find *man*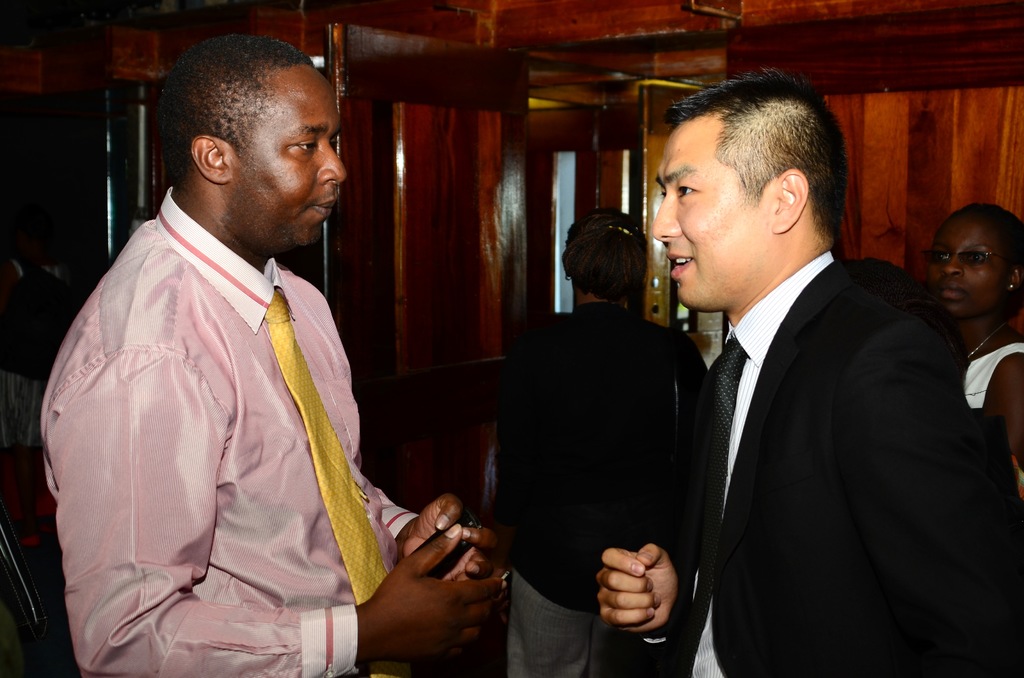
box=[595, 65, 1023, 677]
